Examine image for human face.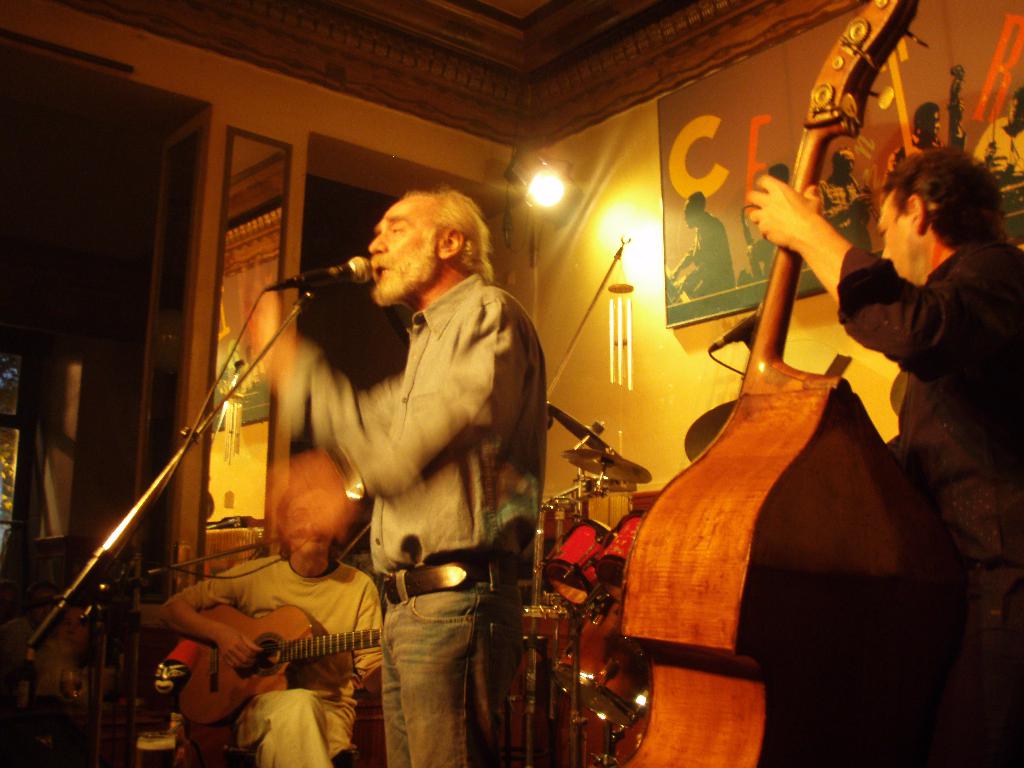
Examination result: bbox=[284, 490, 326, 554].
